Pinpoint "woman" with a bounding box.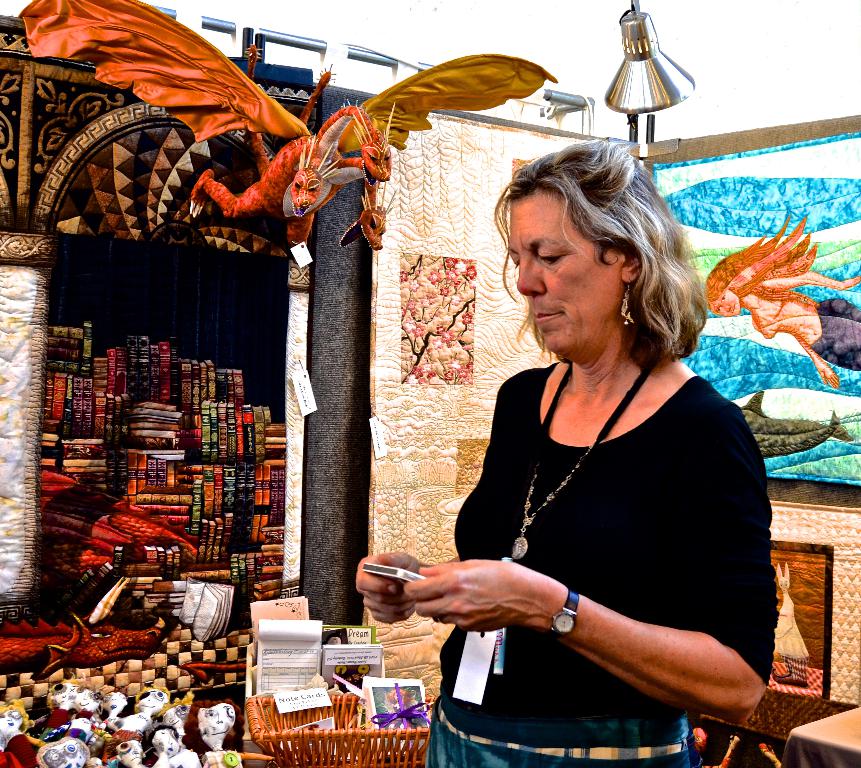
Rect(357, 136, 776, 767).
